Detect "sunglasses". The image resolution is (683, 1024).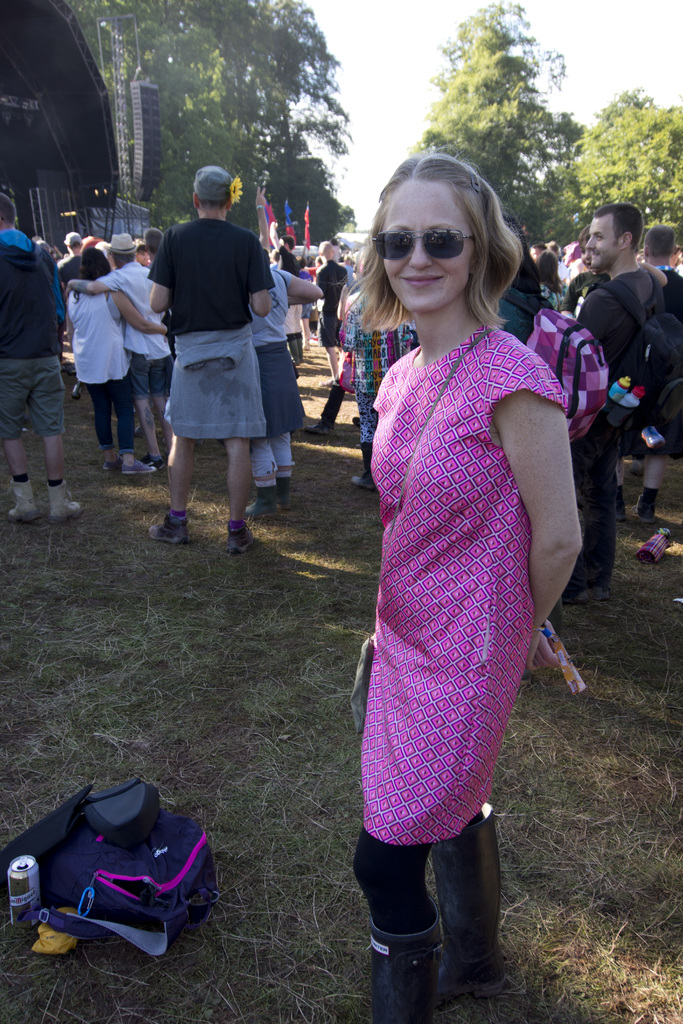
[left=372, top=228, right=477, bottom=259].
